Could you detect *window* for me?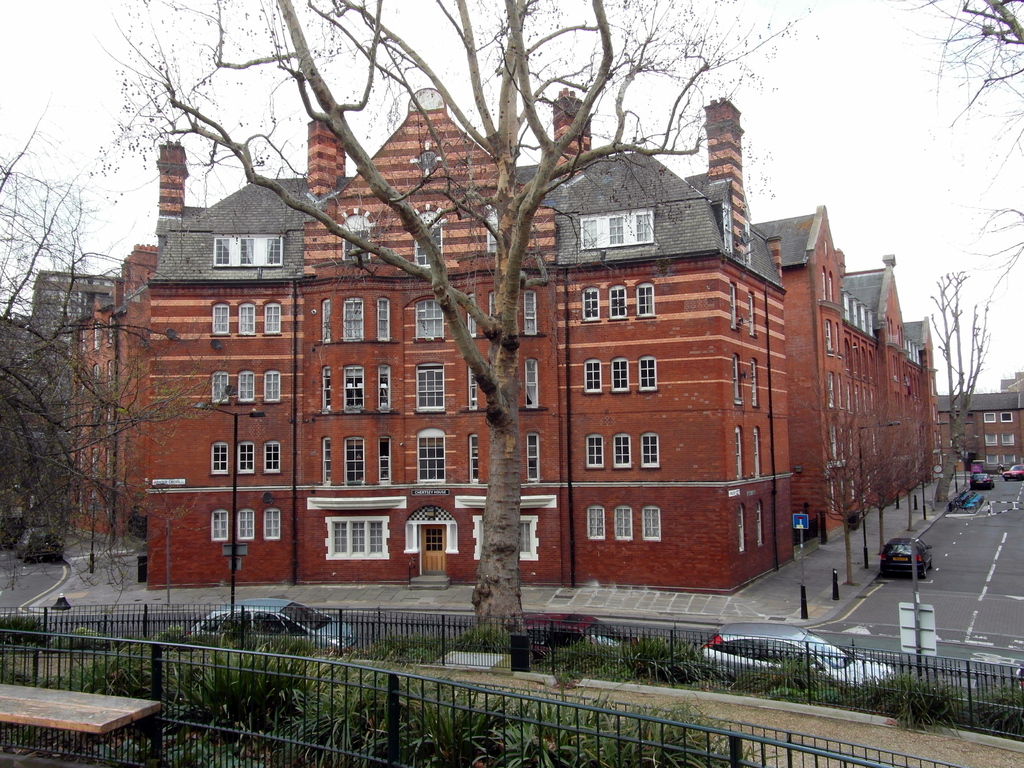
Detection result: (525,359,538,406).
